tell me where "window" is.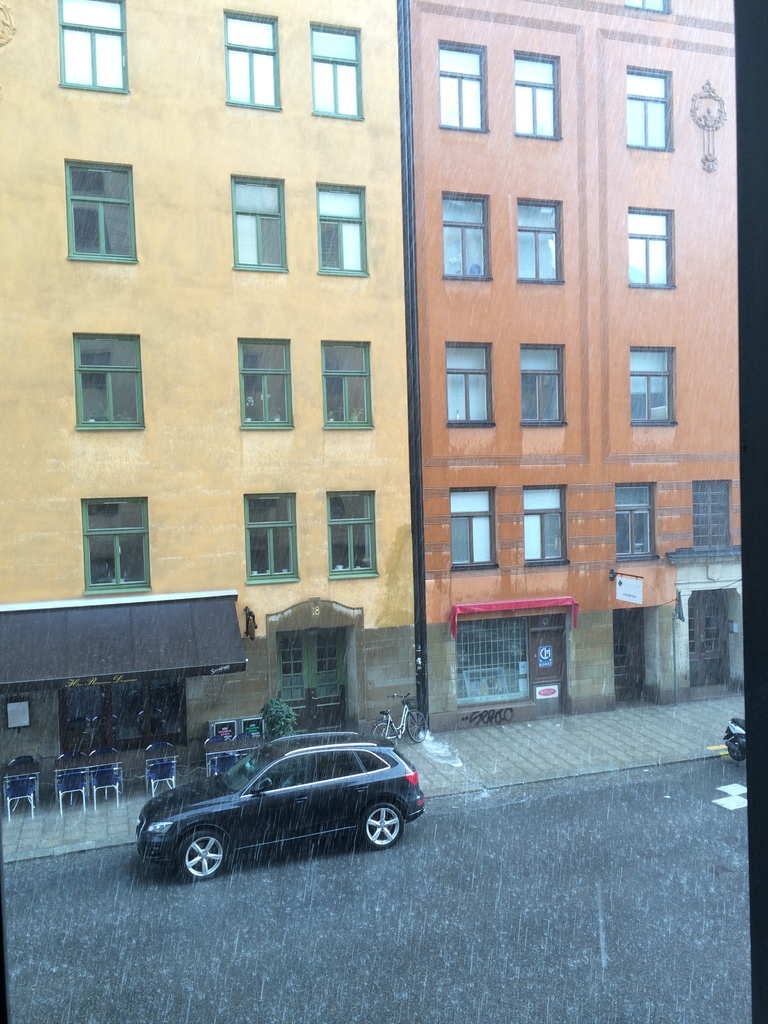
"window" is at {"left": 442, "top": 482, "right": 499, "bottom": 568}.
